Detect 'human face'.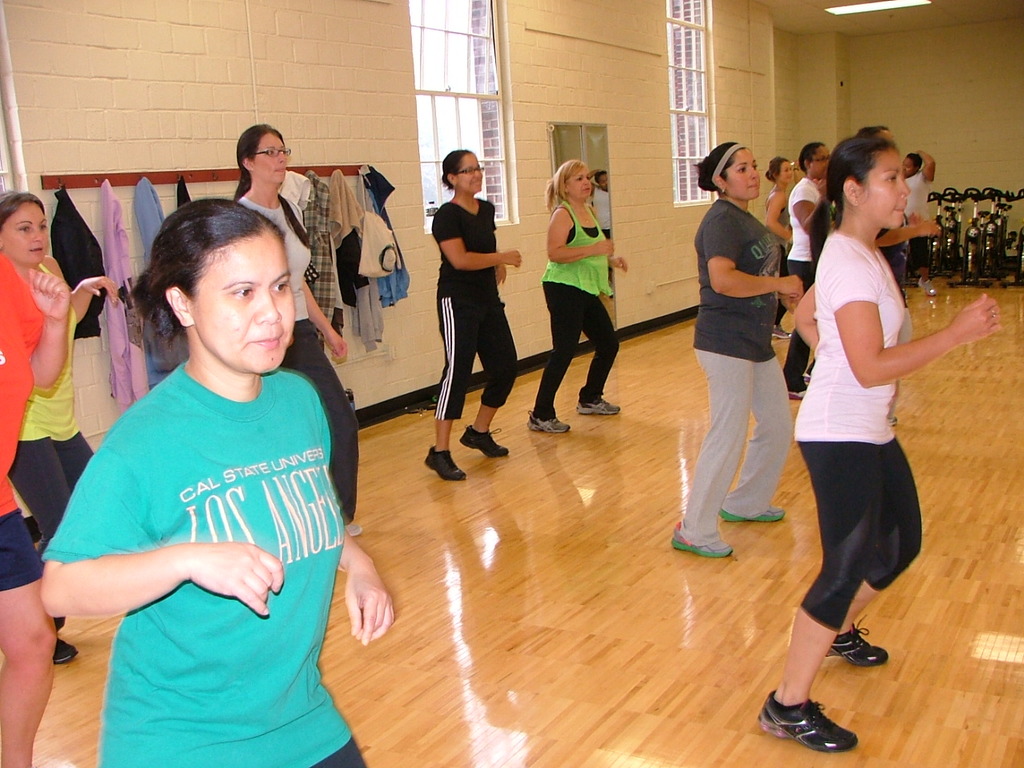
Detected at left=901, top=152, right=914, bottom=176.
